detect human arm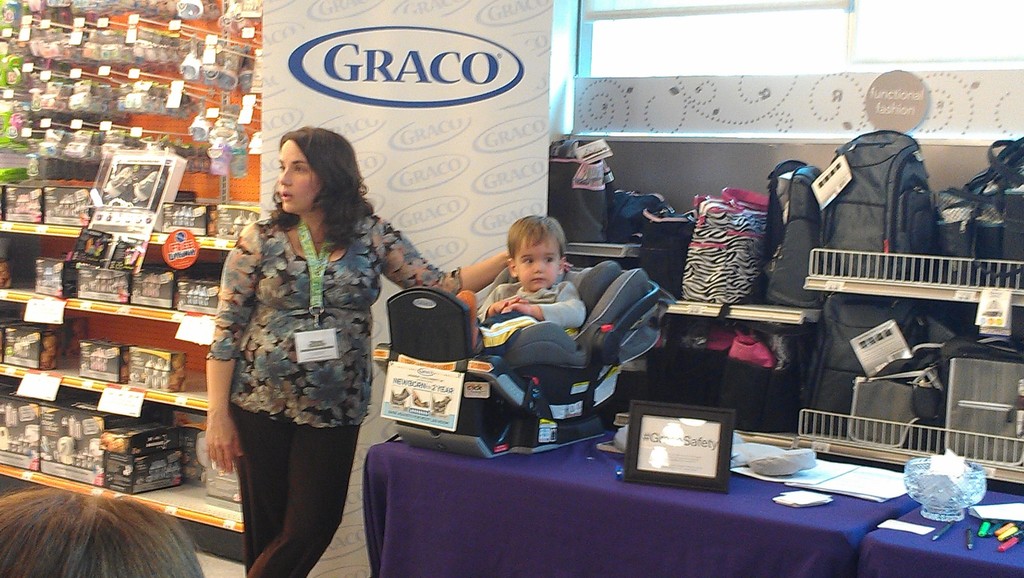
box(475, 282, 530, 327)
